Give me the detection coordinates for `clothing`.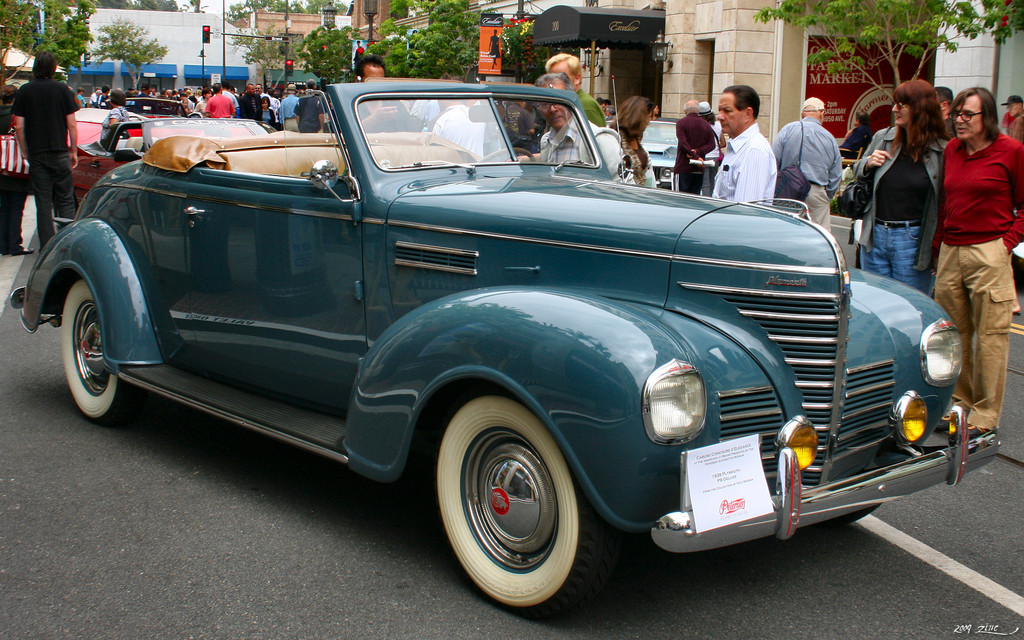
bbox(714, 125, 773, 202).
